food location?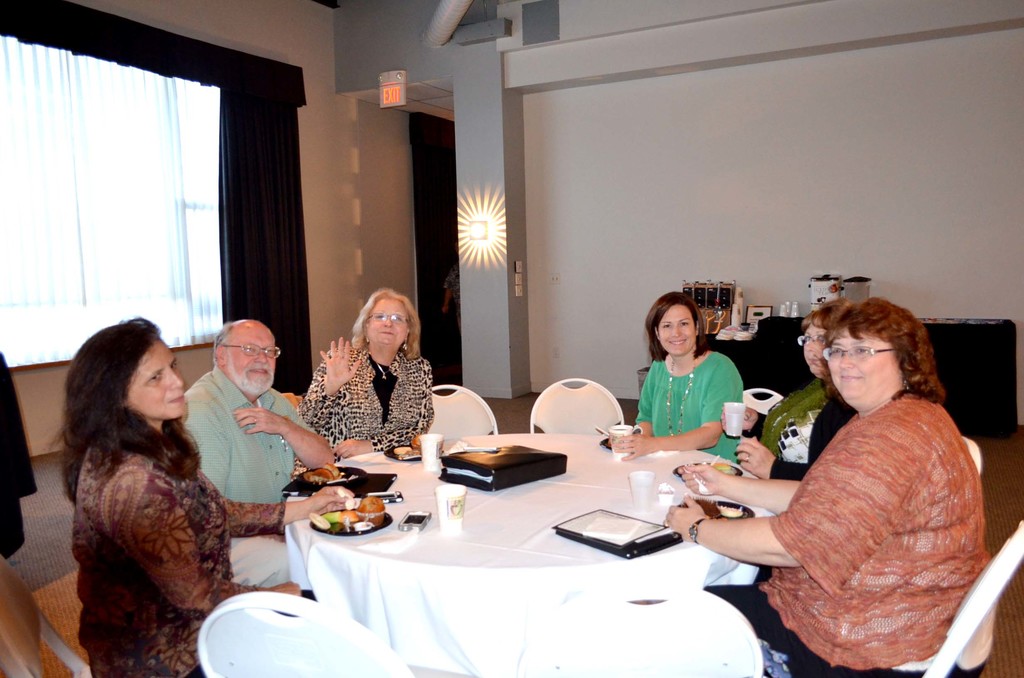
700 451 740 478
